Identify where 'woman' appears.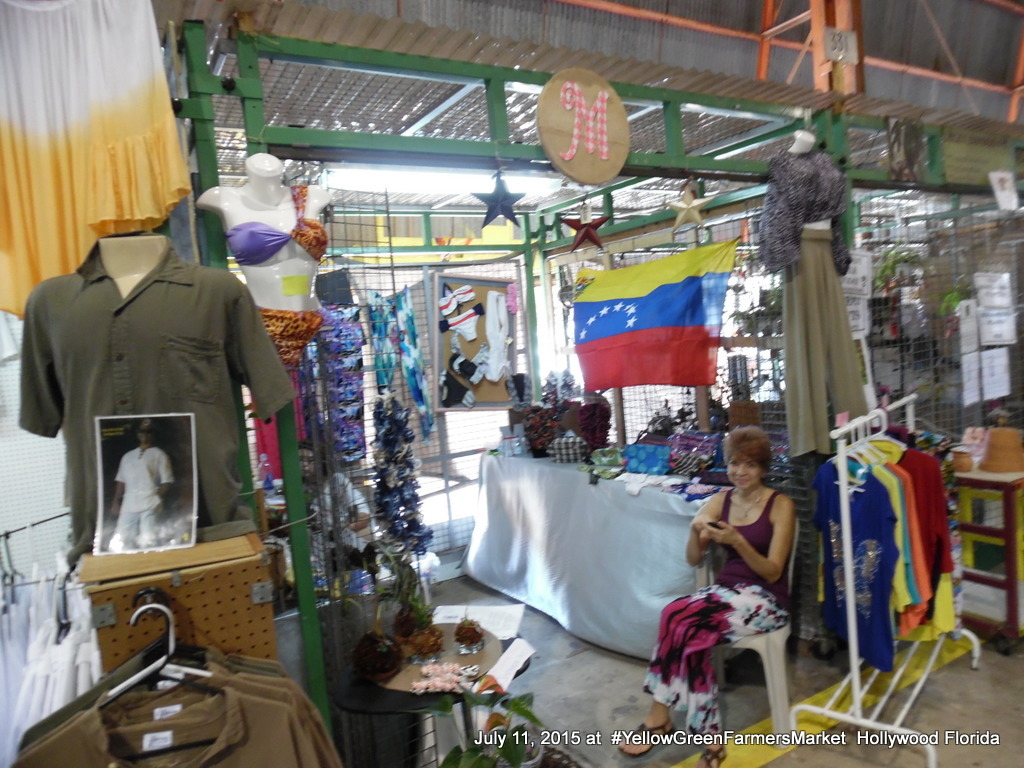
Appears at detection(275, 439, 371, 562).
